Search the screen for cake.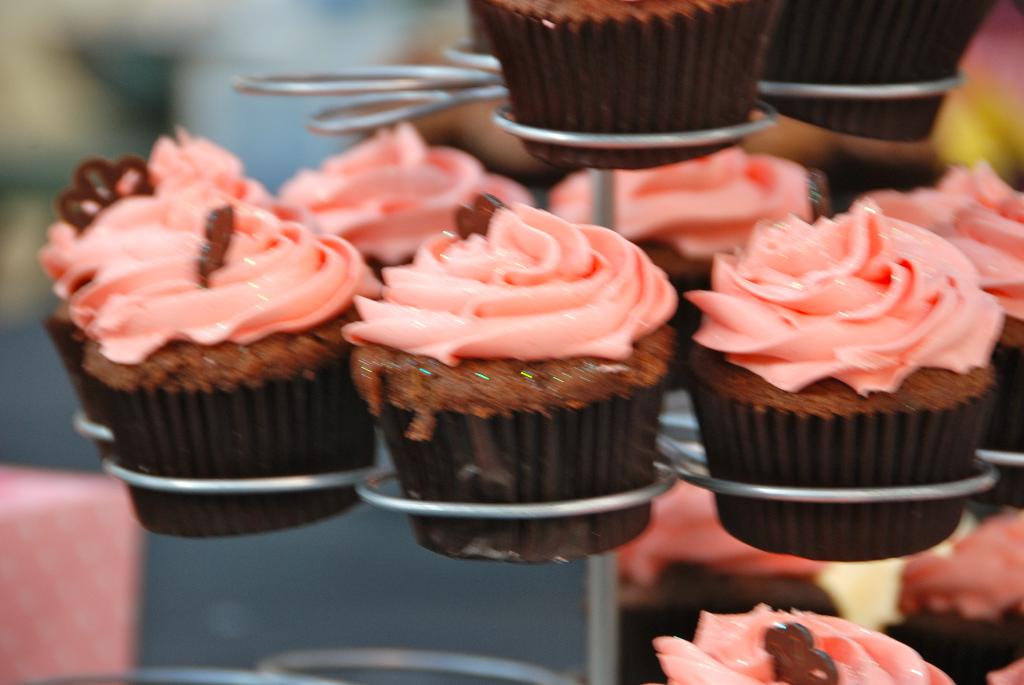
Found at [x1=536, y1=146, x2=833, y2=324].
